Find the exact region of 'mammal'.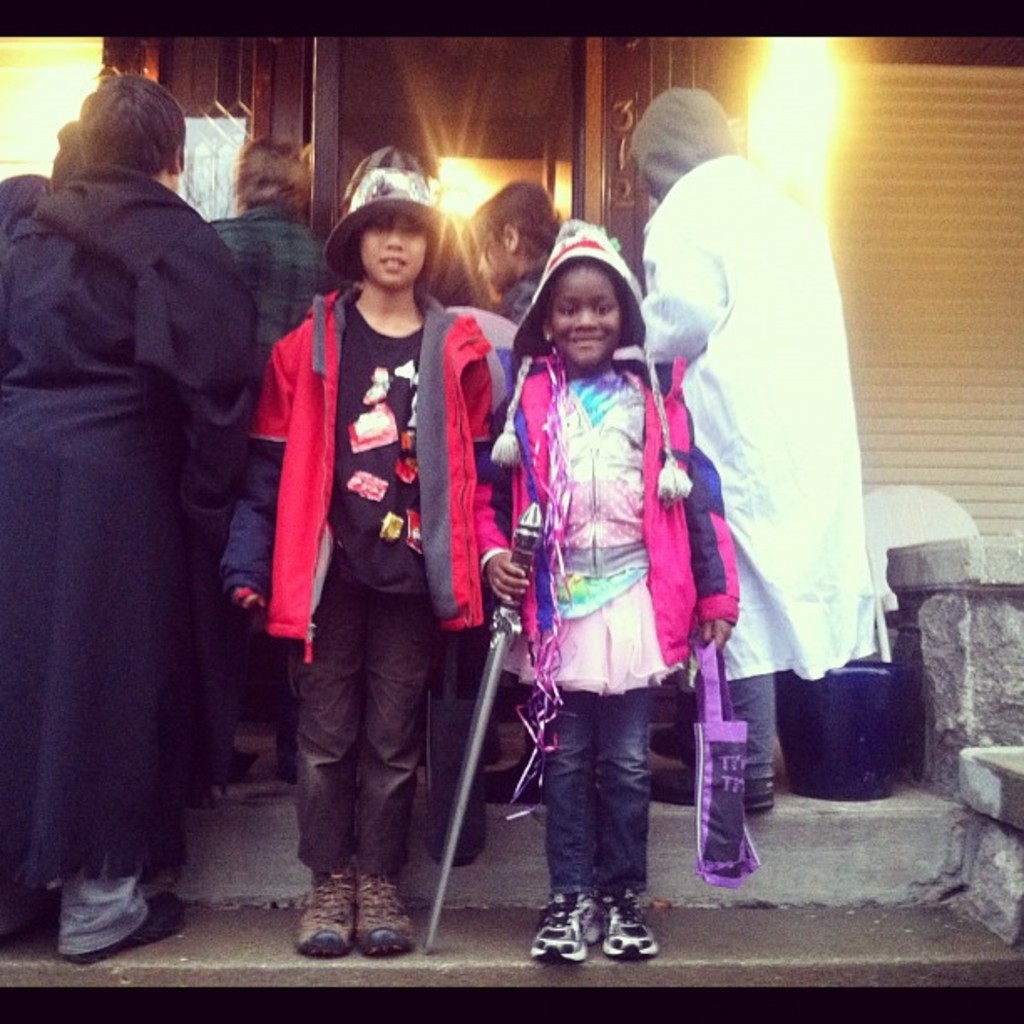
Exact region: left=209, top=131, right=350, bottom=726.
